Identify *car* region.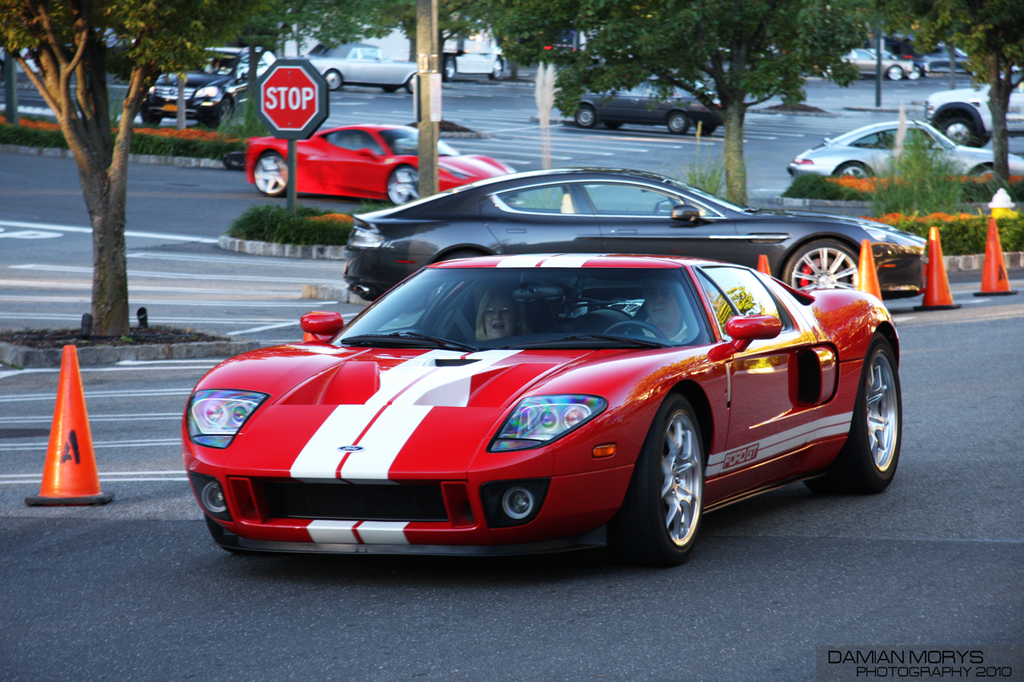
Region: x1=915 y1=39 x2=978 y2=75.
